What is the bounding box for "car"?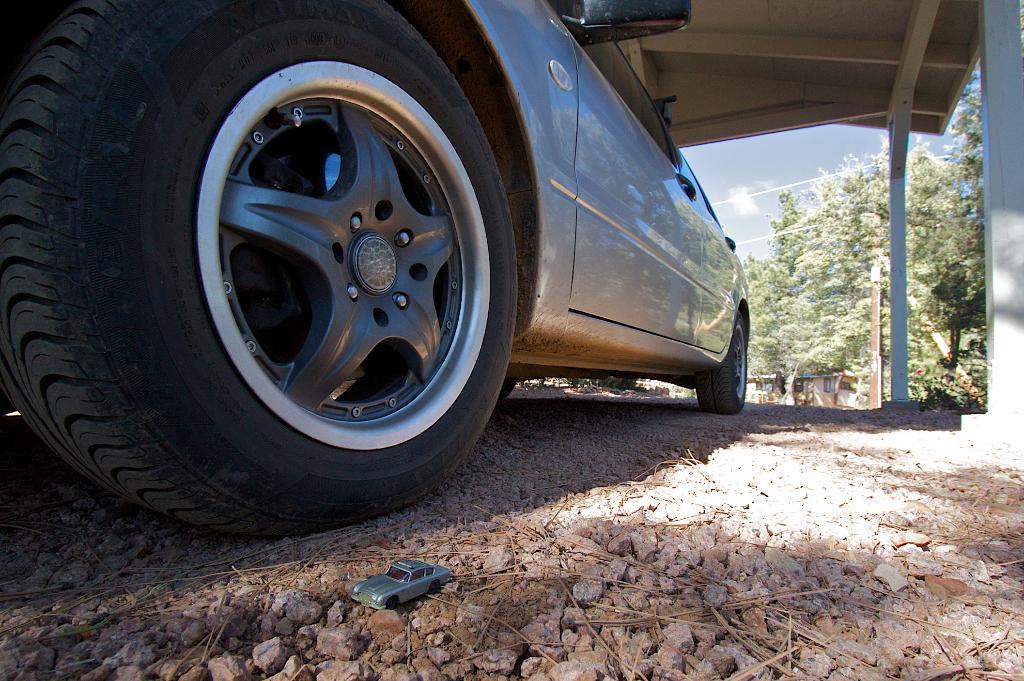
[x1=0, y1=0, x2=686, y2=540].
